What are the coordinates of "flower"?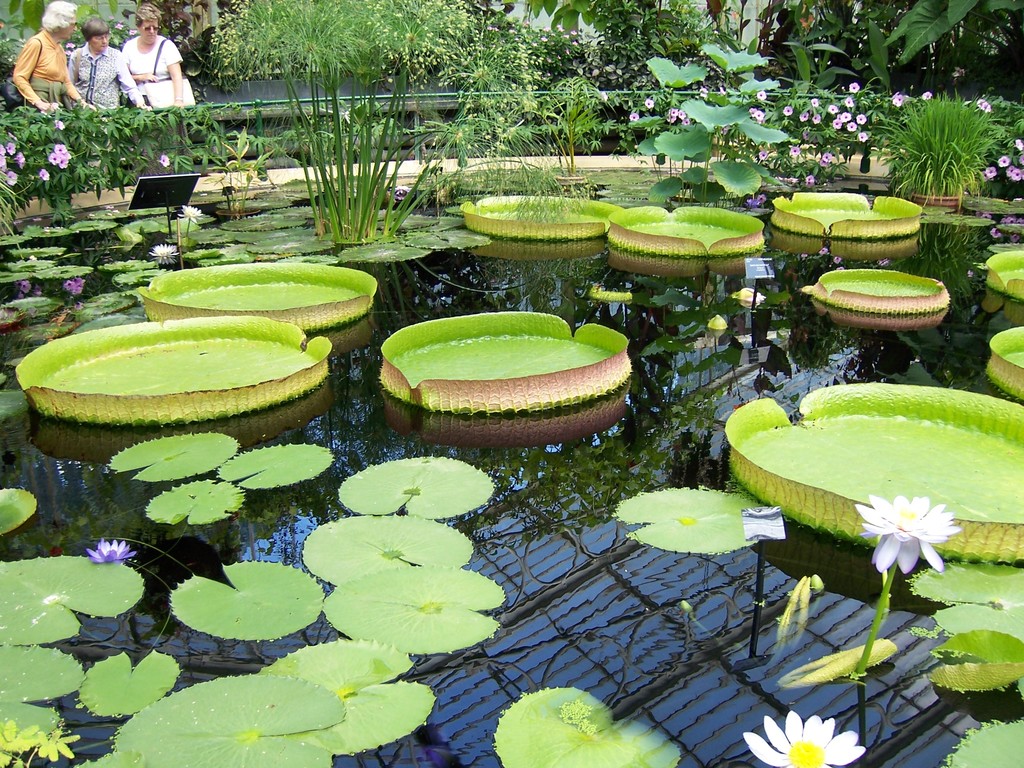
box(86, 539, 135, 563).
